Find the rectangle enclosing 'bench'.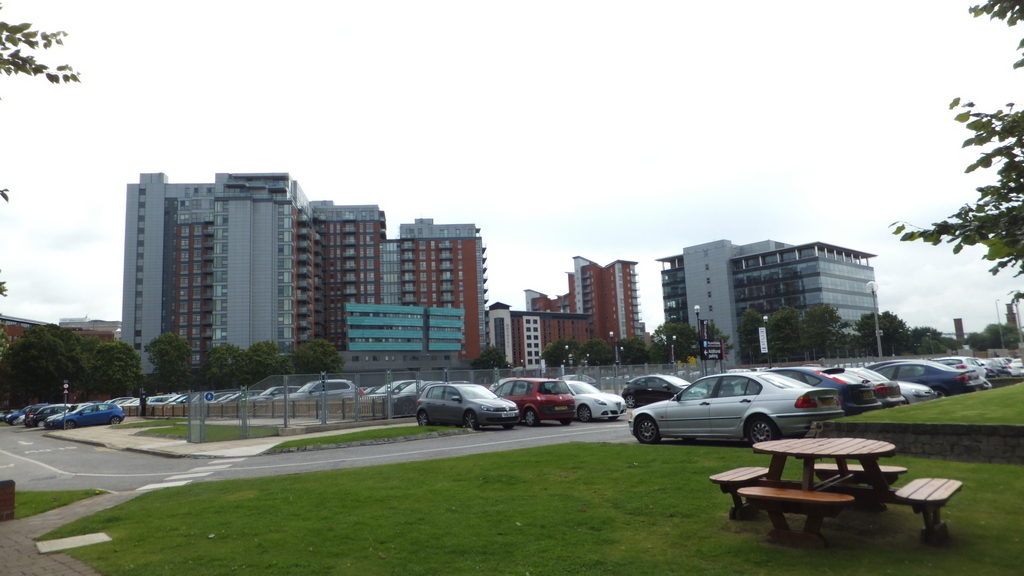
710:463:767:516.
